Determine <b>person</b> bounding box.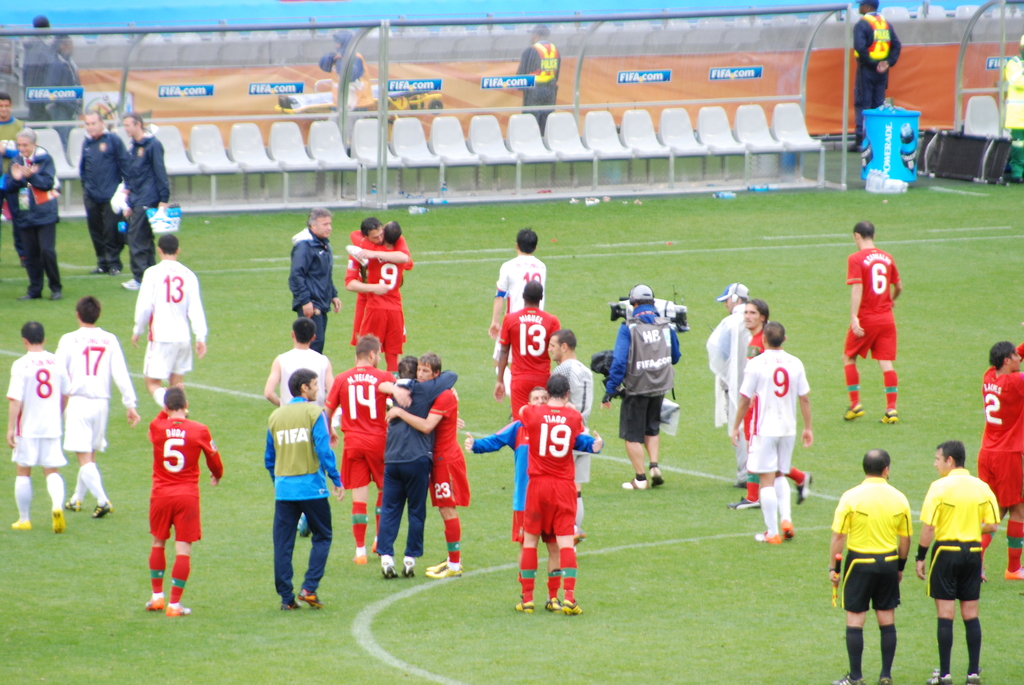
Determined: (left=977, top=338, right=1023, bottom=581).
